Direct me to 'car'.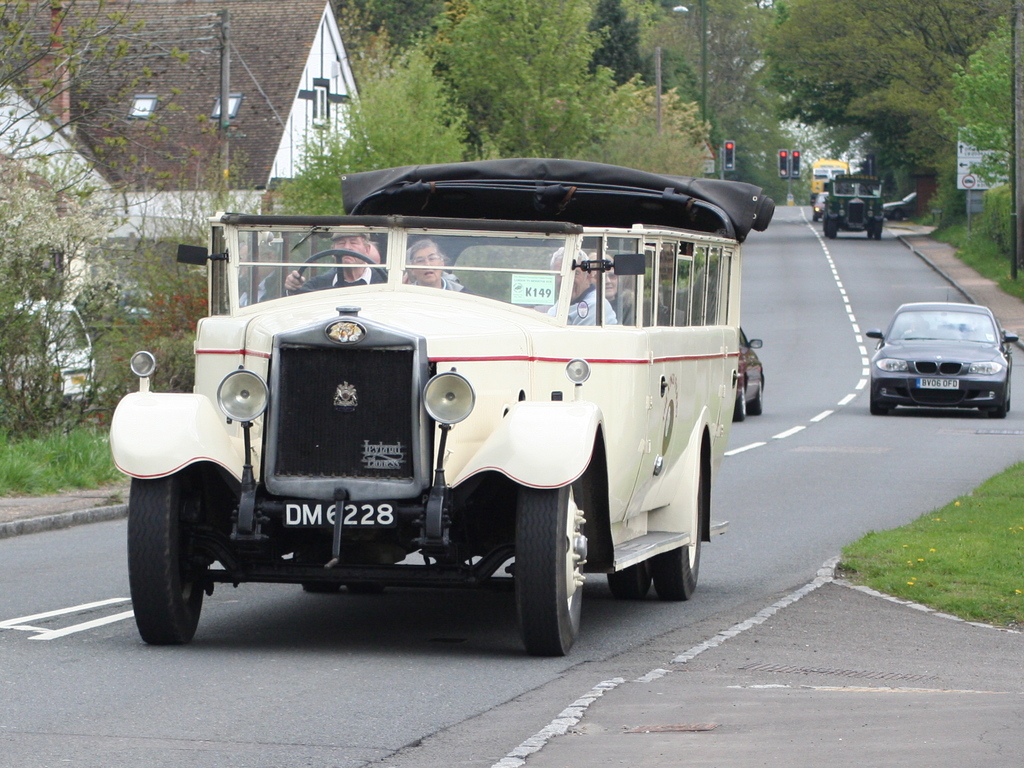
Direction: 865:296:1002:427.
